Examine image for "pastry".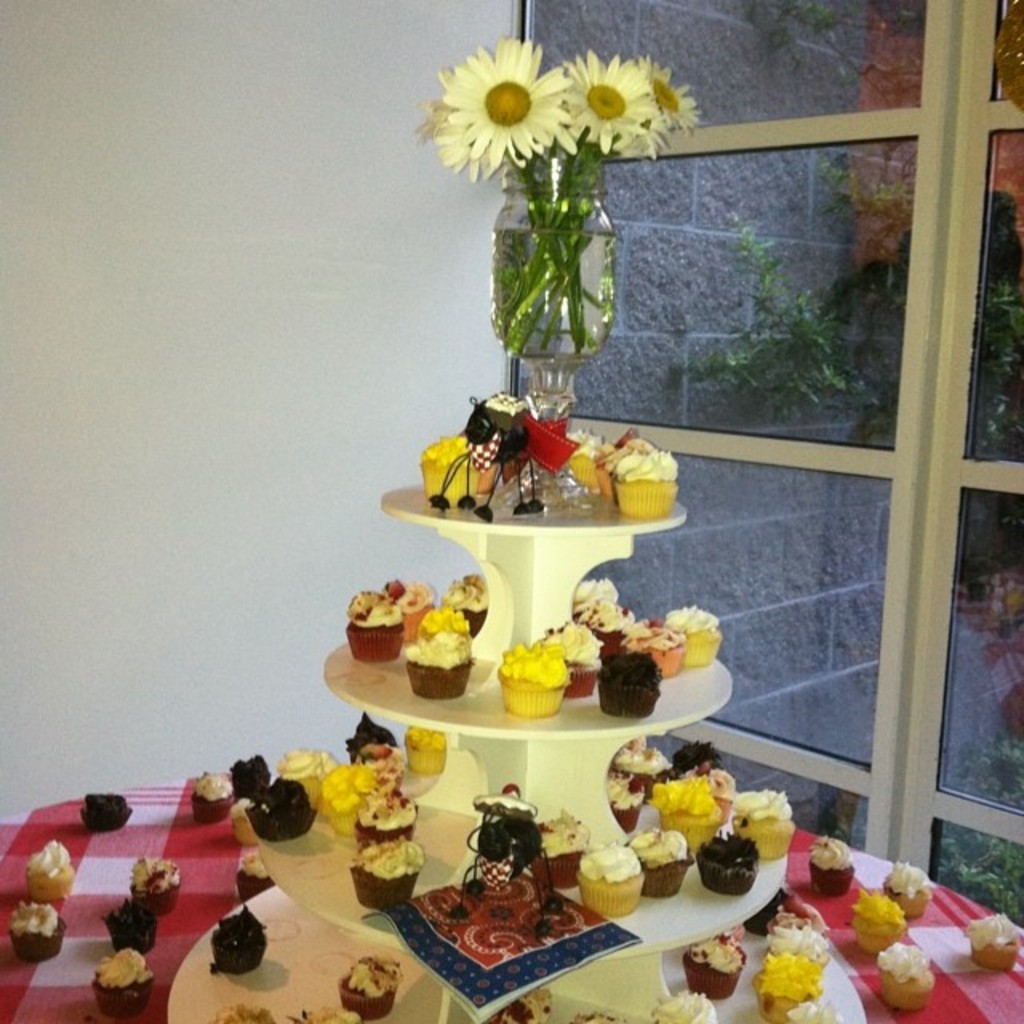
Examination result: BBox(251, 779, 320, 837).
